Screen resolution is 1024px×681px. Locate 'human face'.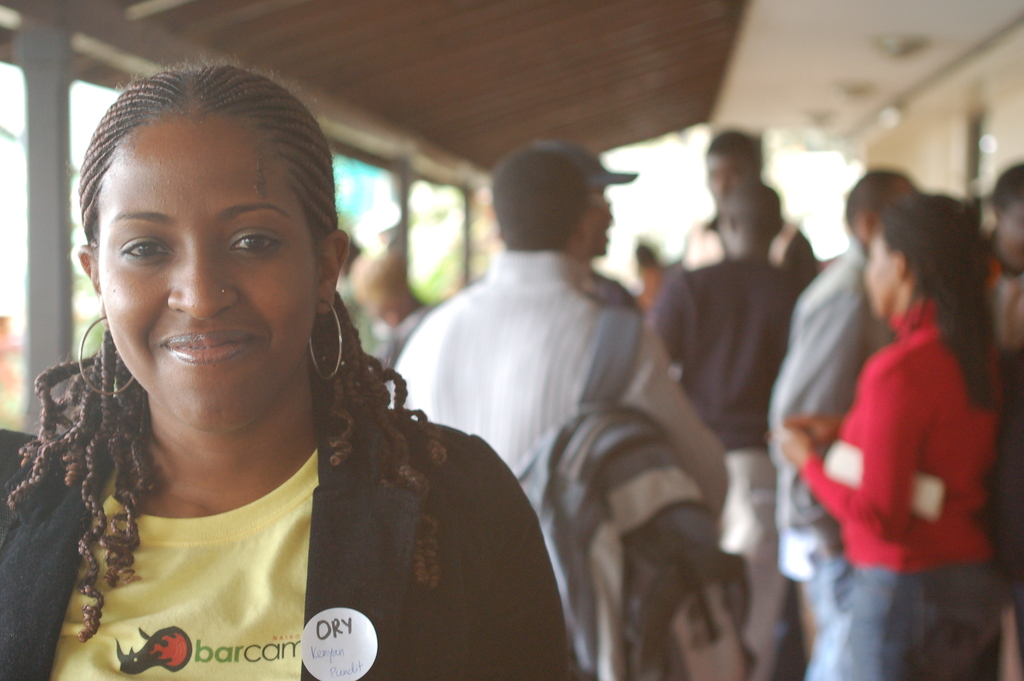
{"left": 861, "top": 231, "right": 892, "bottom": 320}.
